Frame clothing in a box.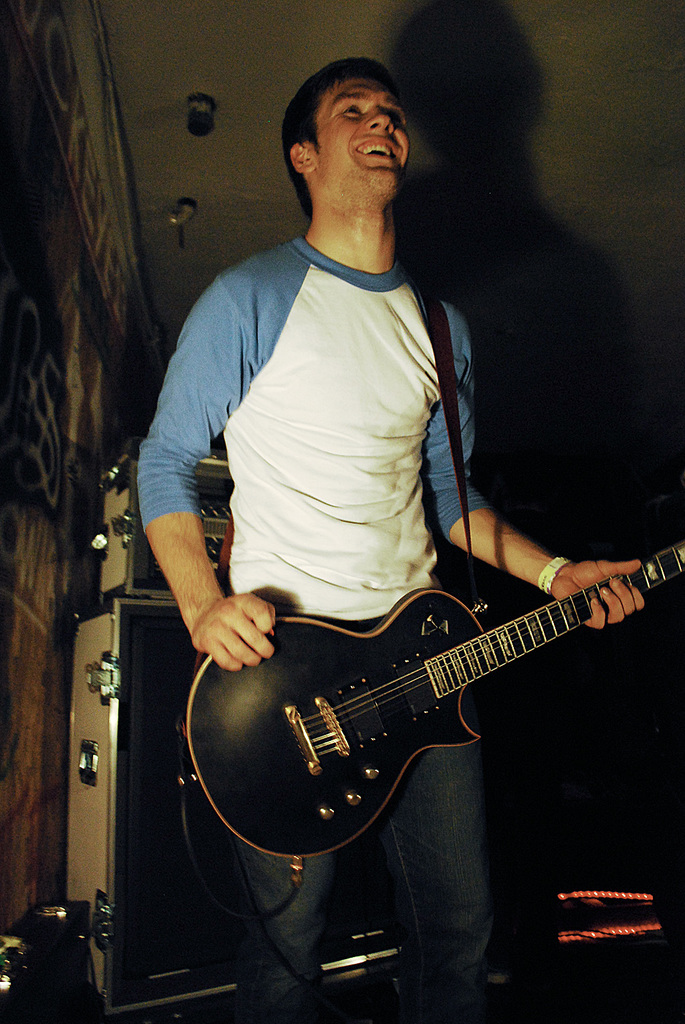
bbox=(122, 136, 550, 867).
